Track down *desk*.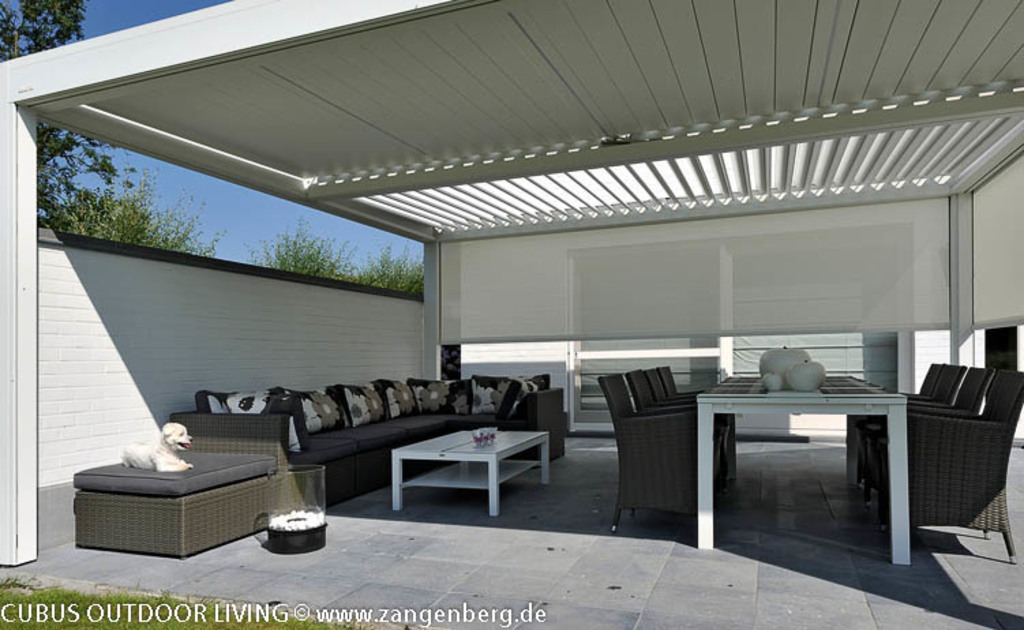
Tracked to [x1=689, y1=376, x2=911, y2=543].
